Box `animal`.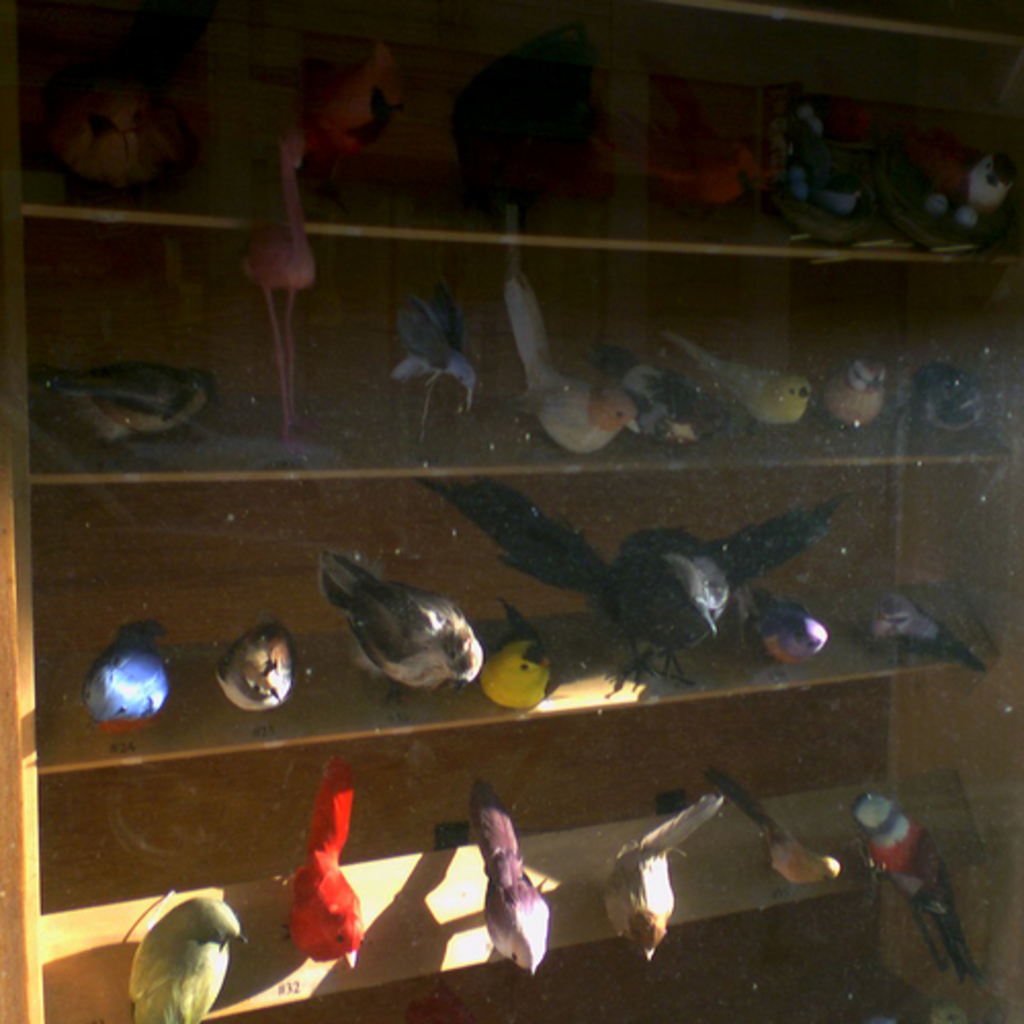
pyautogui.locateOnScreen(700, 766, 846, 885).
